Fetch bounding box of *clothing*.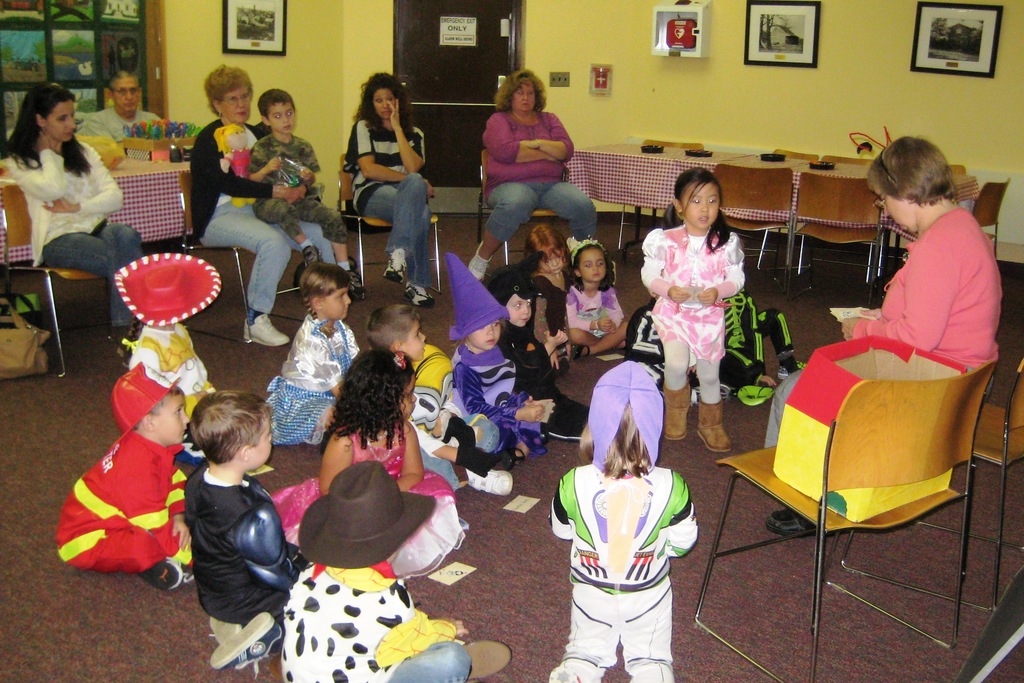
Bbox: 248/129/345/242.
